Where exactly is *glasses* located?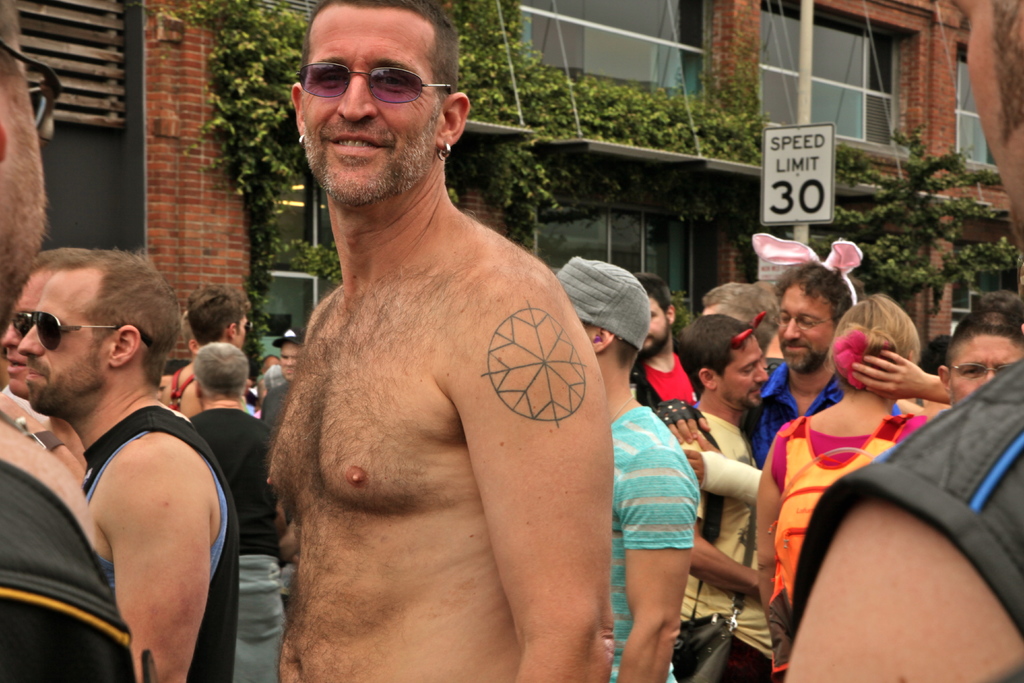
Its bounding box is 298:51:444:94.
